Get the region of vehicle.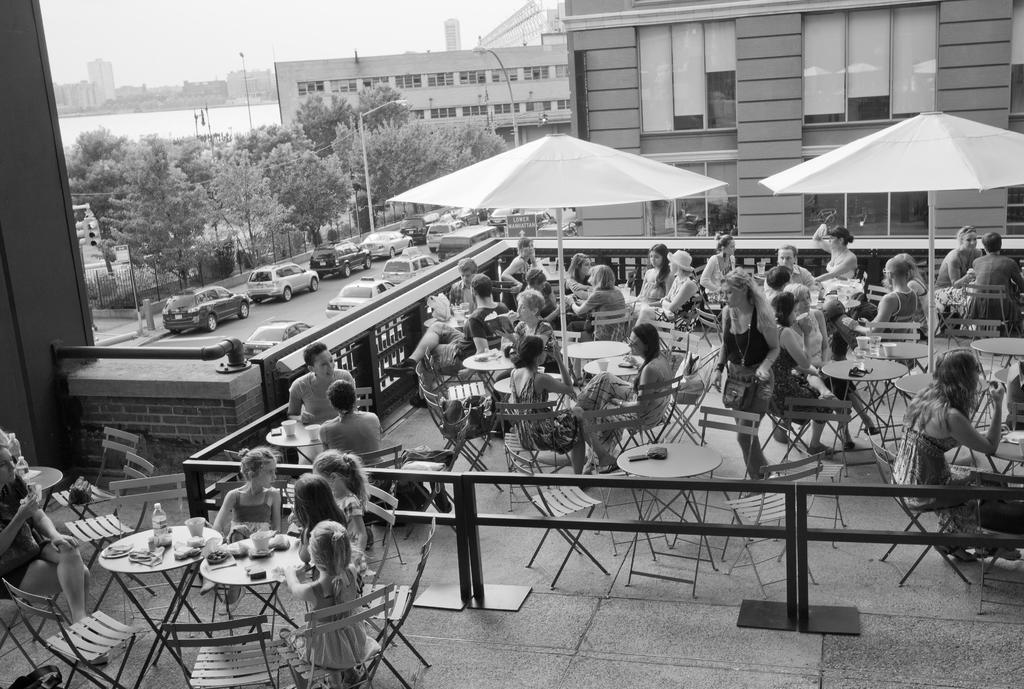
365,227,422,263.
